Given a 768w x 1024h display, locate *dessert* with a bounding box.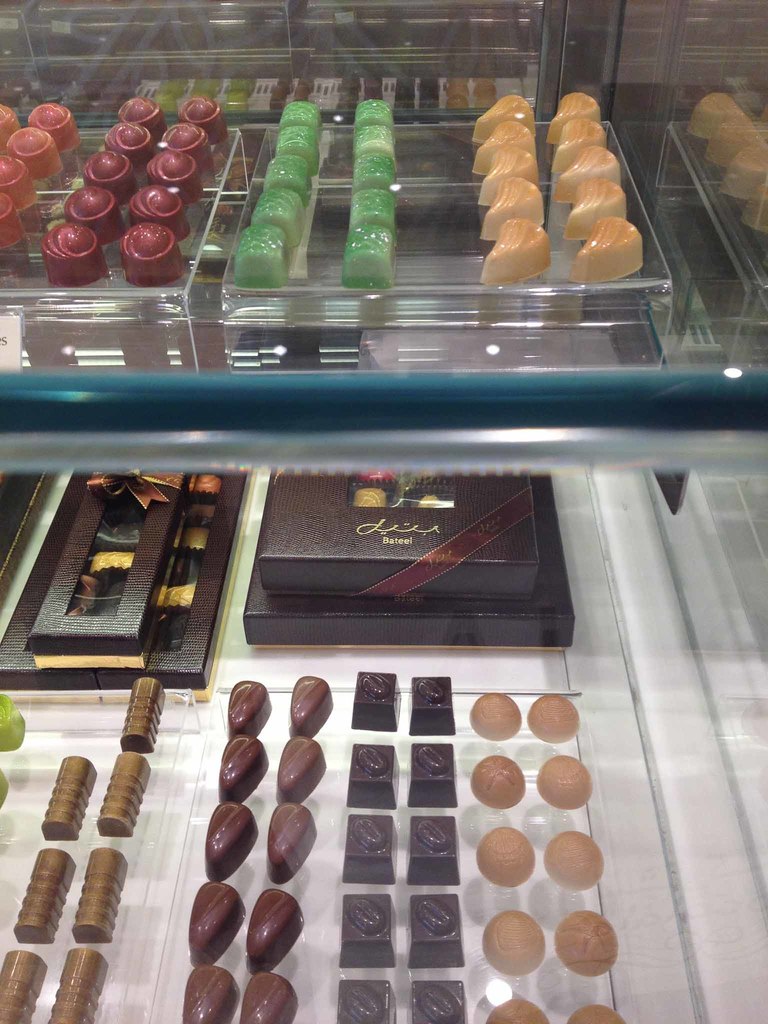
Located: (left=277, top=737, right=326, bottom=801).
